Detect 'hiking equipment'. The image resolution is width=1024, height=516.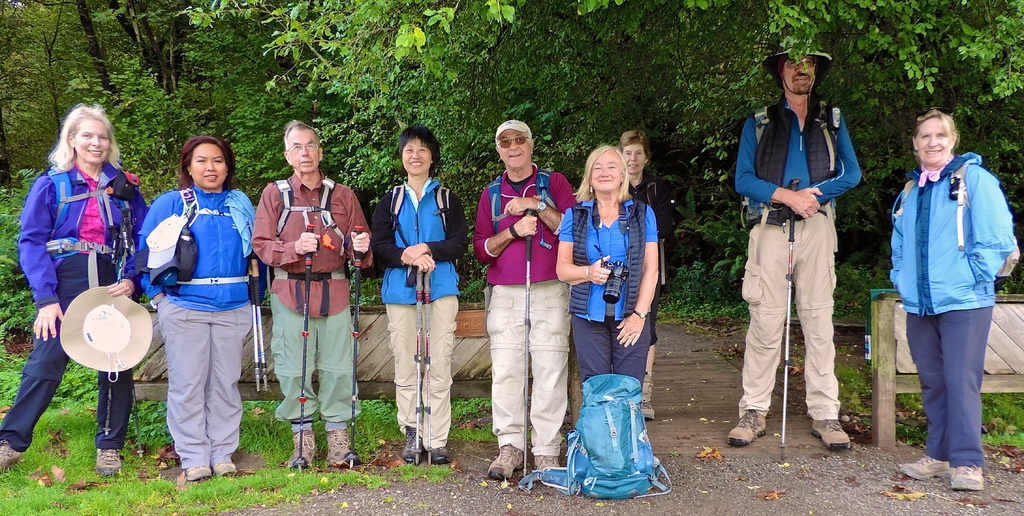
box=[784, 177, 797, 462].
